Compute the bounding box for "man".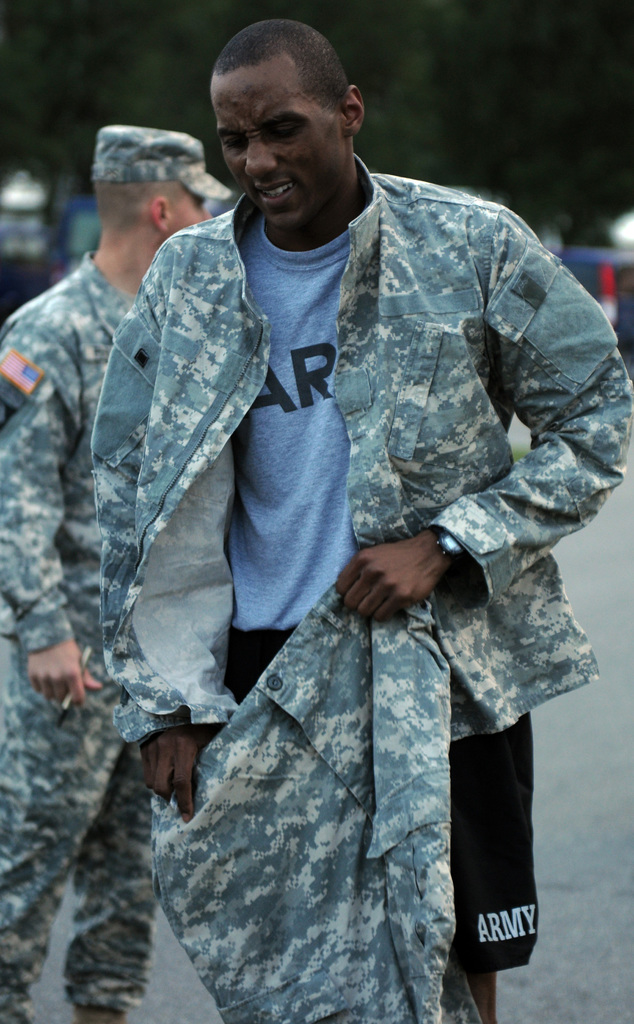
select_region(123, 1, 633, 1023).
